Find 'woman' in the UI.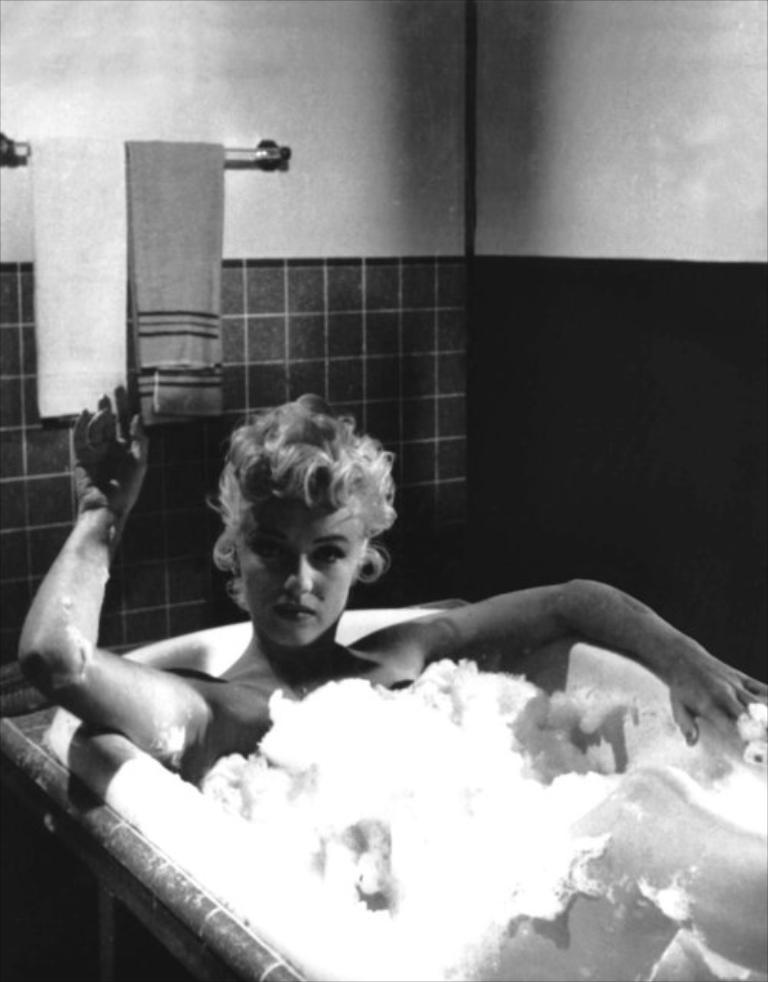
UI element at (75,340,707,947).
